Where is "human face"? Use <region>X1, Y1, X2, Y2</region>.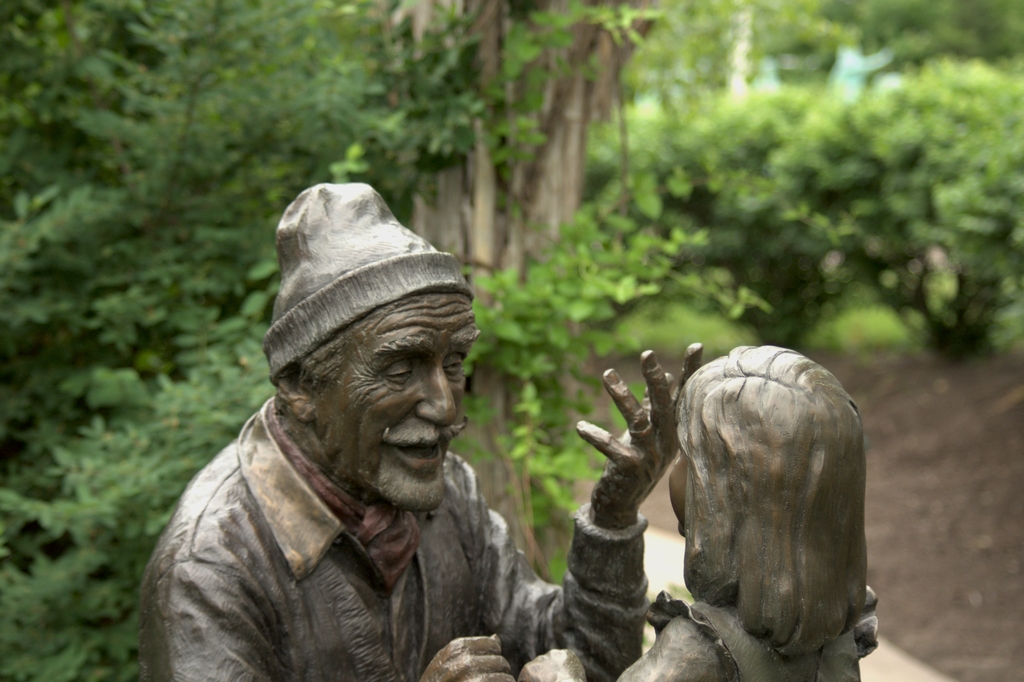
<region>671, 430, 689, 538</region>.
